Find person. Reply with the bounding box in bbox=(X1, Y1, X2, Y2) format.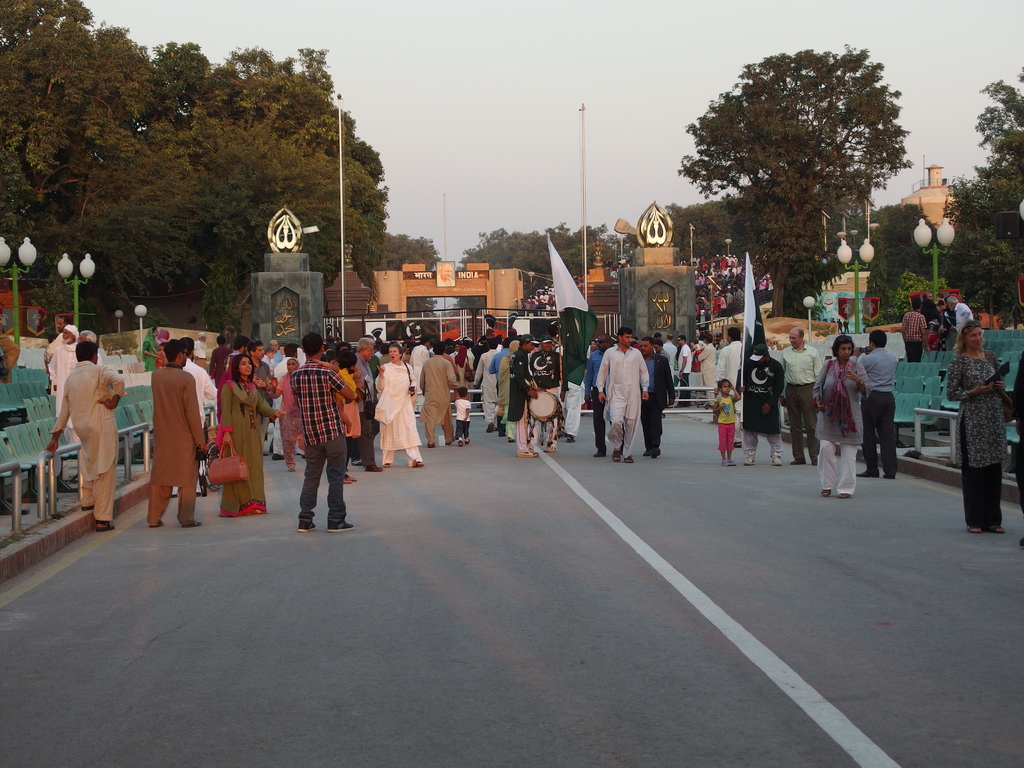
bbox=(147, 337, 214, 525).
